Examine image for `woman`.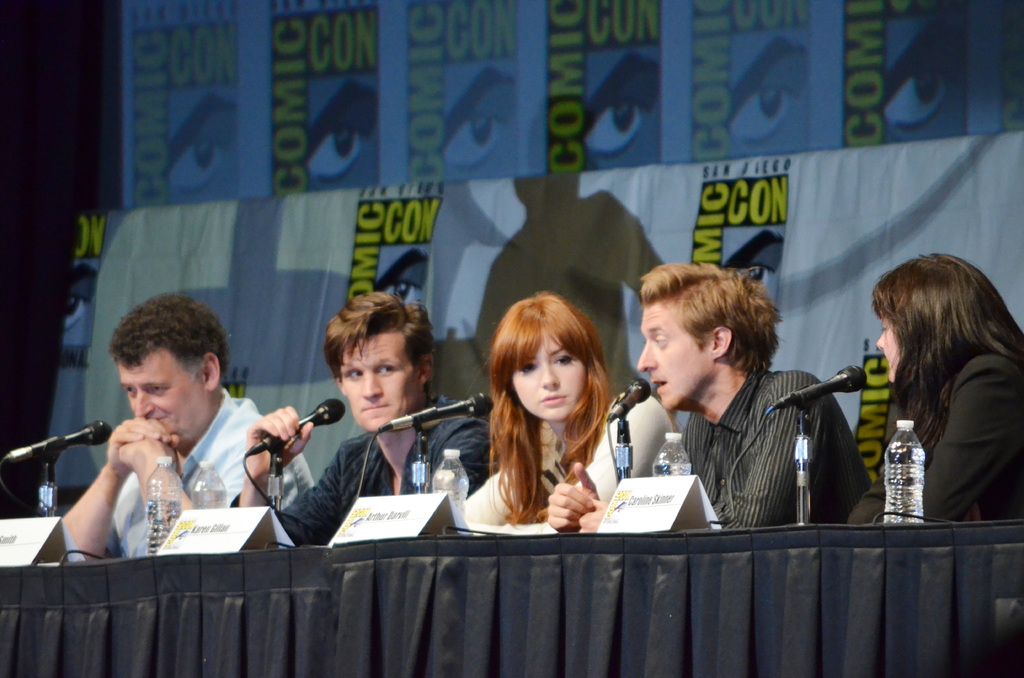
Examination result: bbox=[868, 245, 1023, 537].
